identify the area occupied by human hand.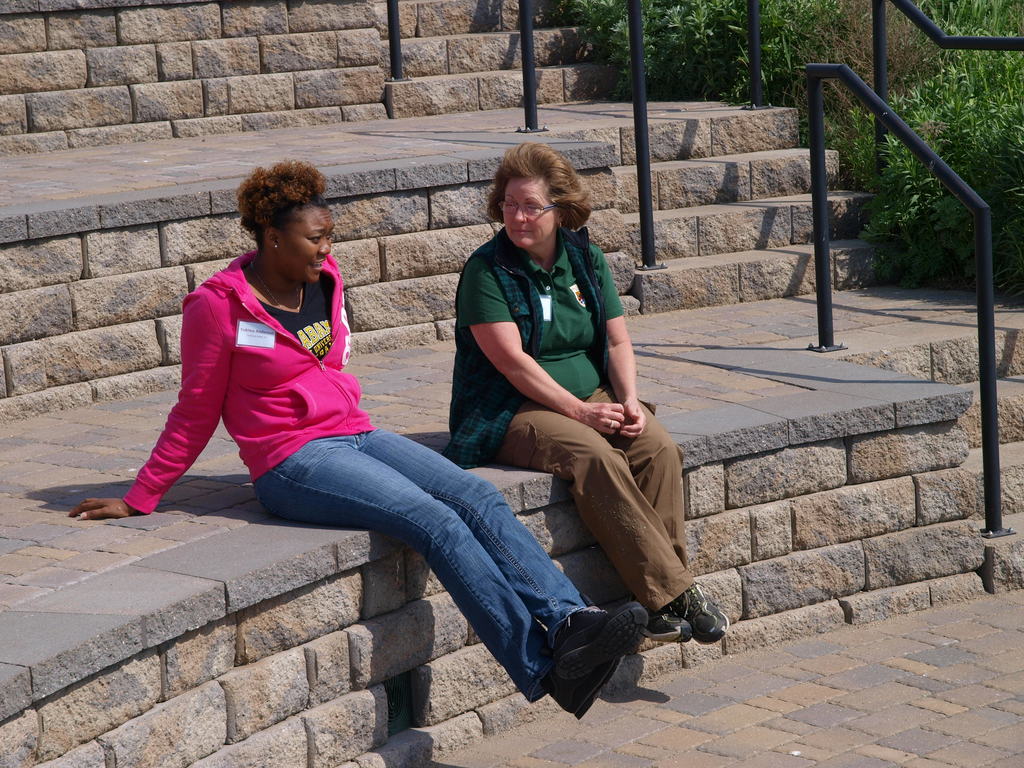
Area: bbox=[67, 499, 129, 518].
